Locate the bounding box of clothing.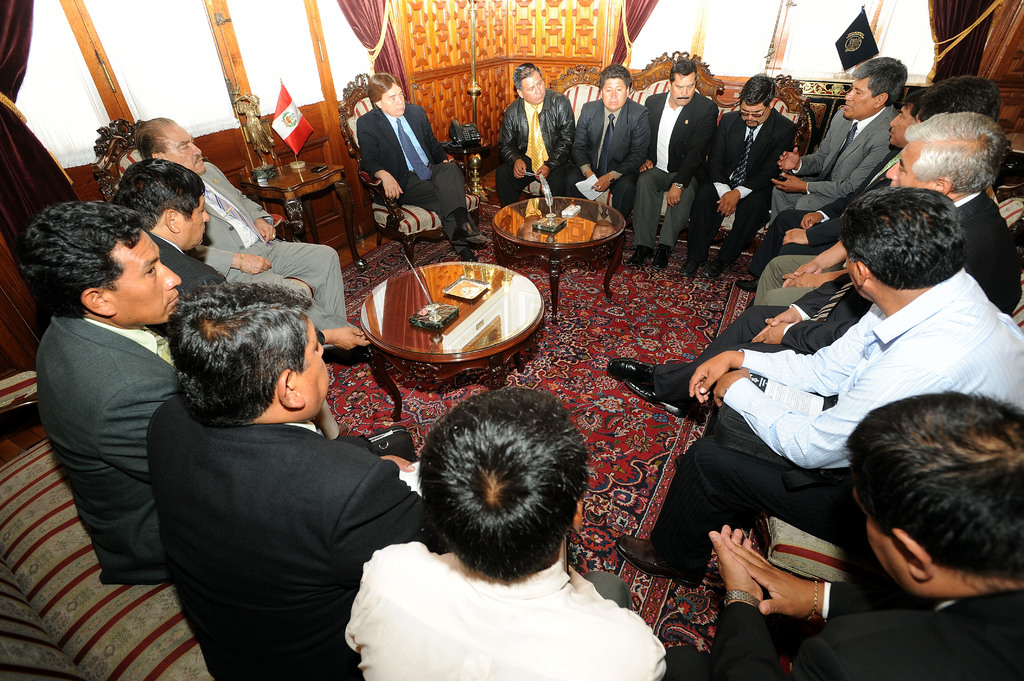
Bounding box: 696,108,789,250.
